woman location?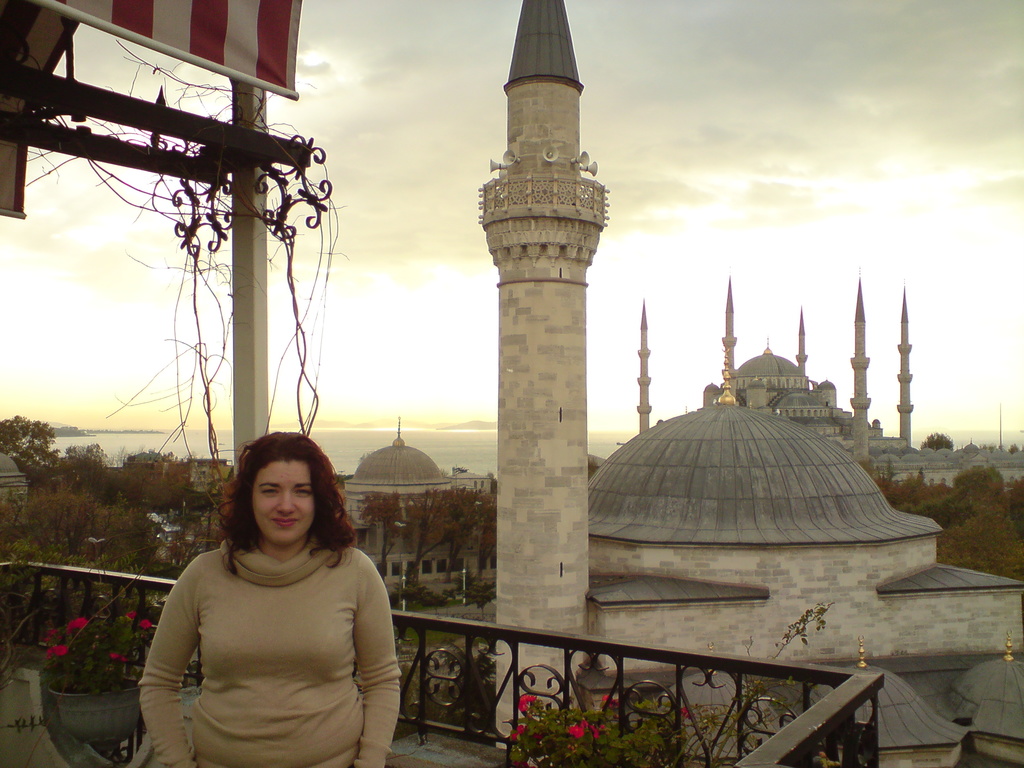
crop(130, 430, 416, 767)
